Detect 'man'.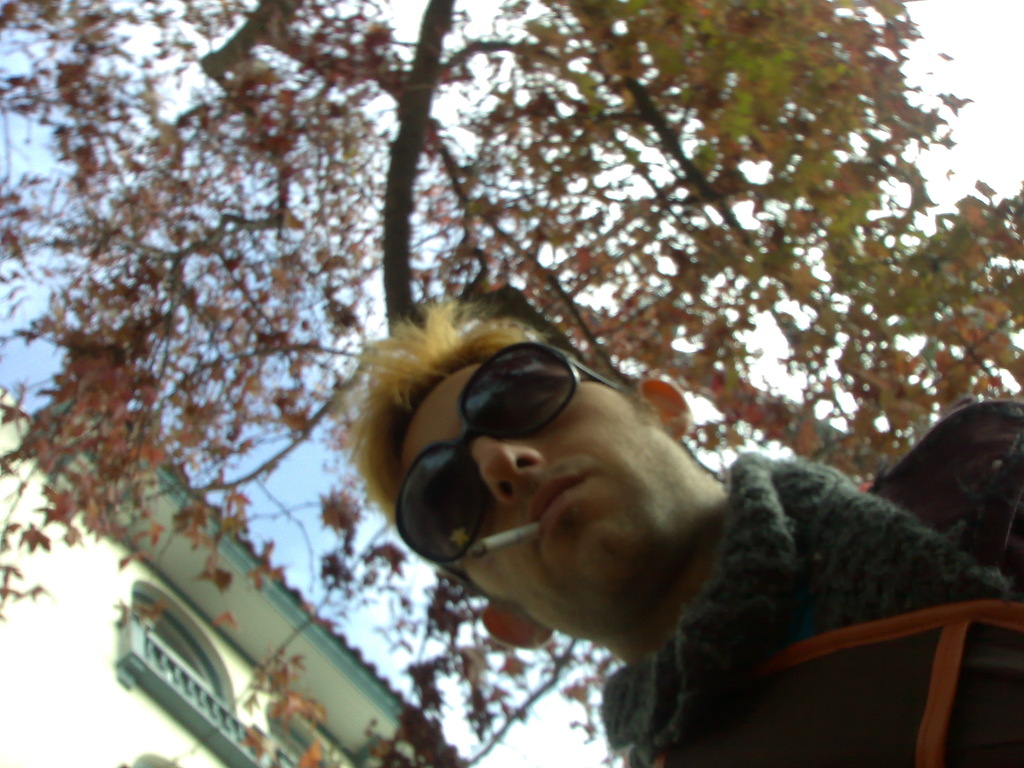
Detected at box(356, 296, 902, 749).
